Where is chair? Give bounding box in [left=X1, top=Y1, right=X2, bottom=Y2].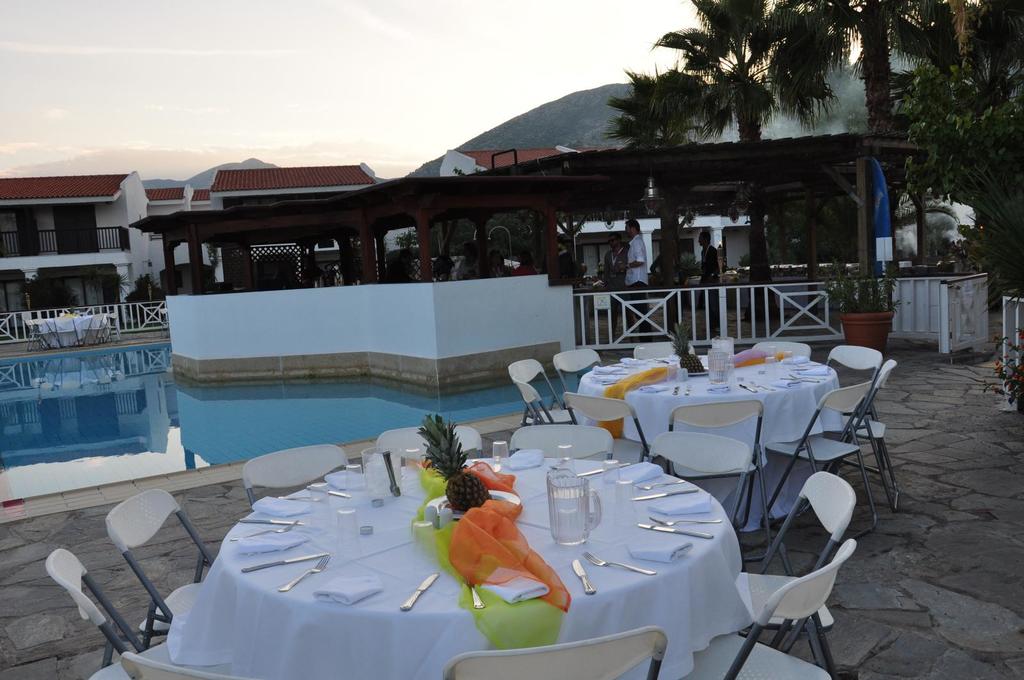
[left=42, top=544, right=175, bottom=679].
